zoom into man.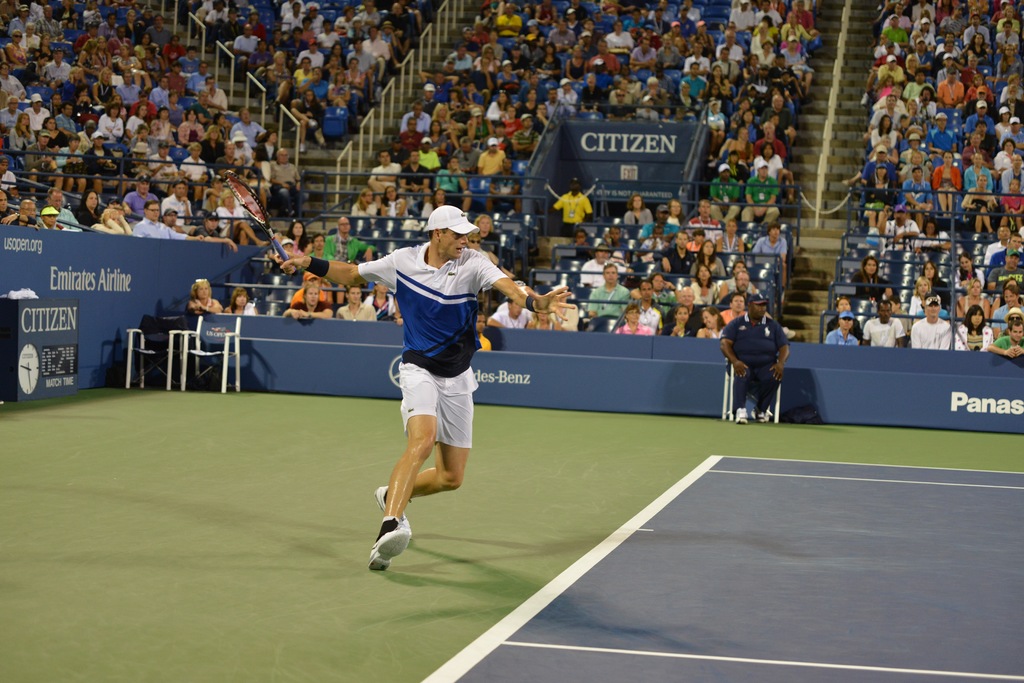
Zoom target: bbox=(193, 213, 236, 248).
